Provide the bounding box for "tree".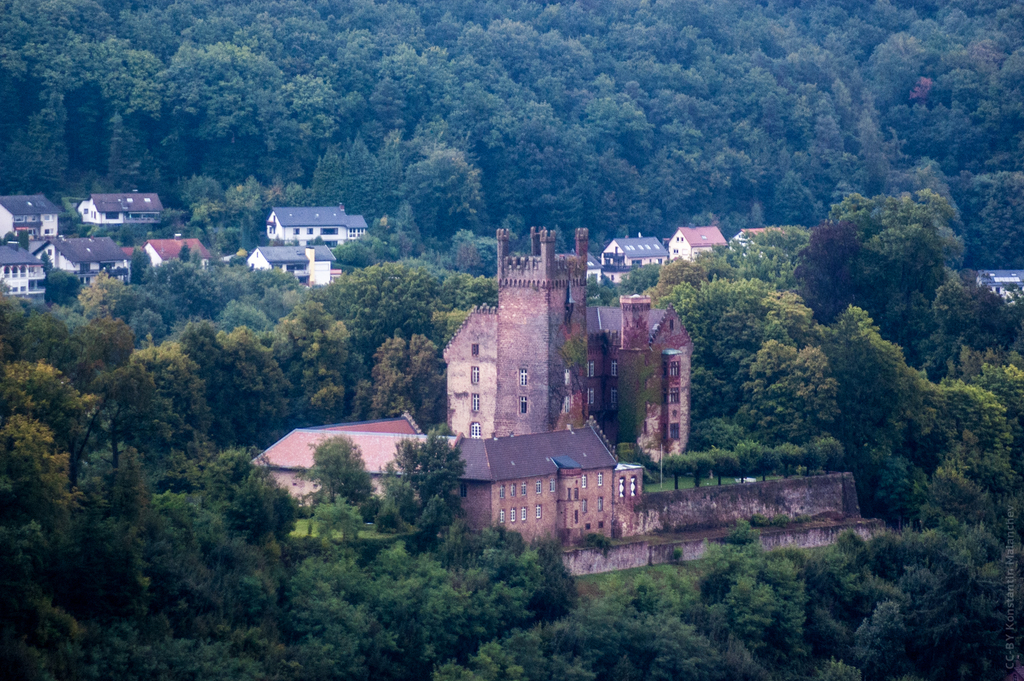
308,276,373,394.
